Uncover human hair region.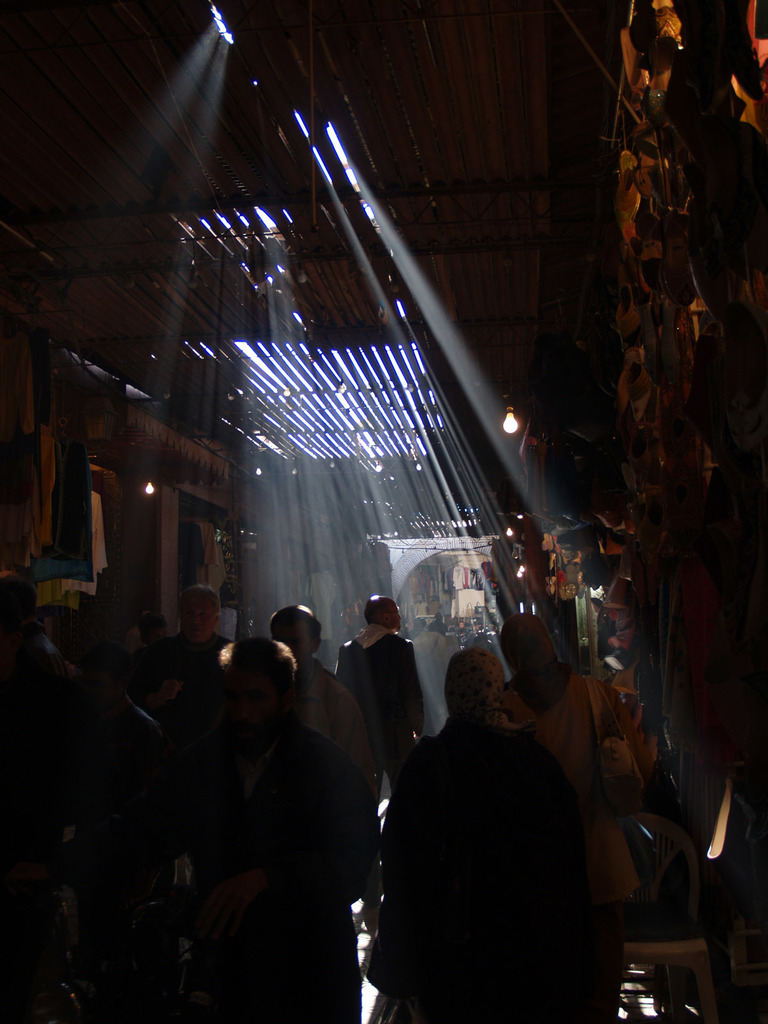
Uncovered: (x1=499, y1=611, x2=557, y2=690).
